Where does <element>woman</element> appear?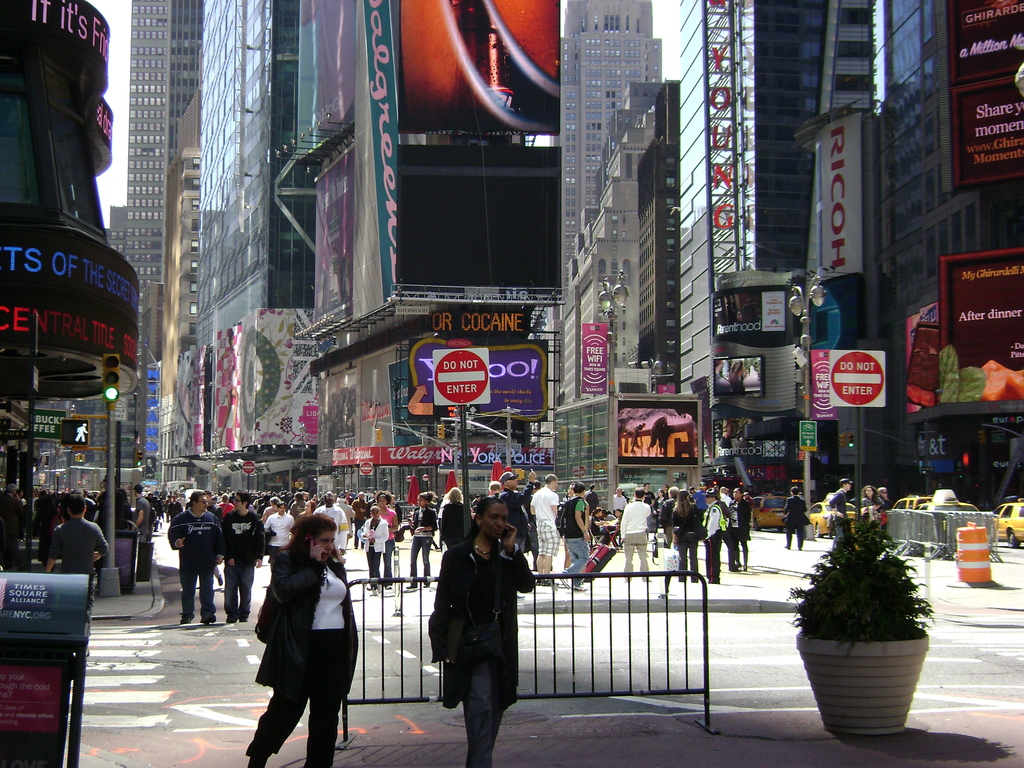
Appears at 854,484,888,524.
